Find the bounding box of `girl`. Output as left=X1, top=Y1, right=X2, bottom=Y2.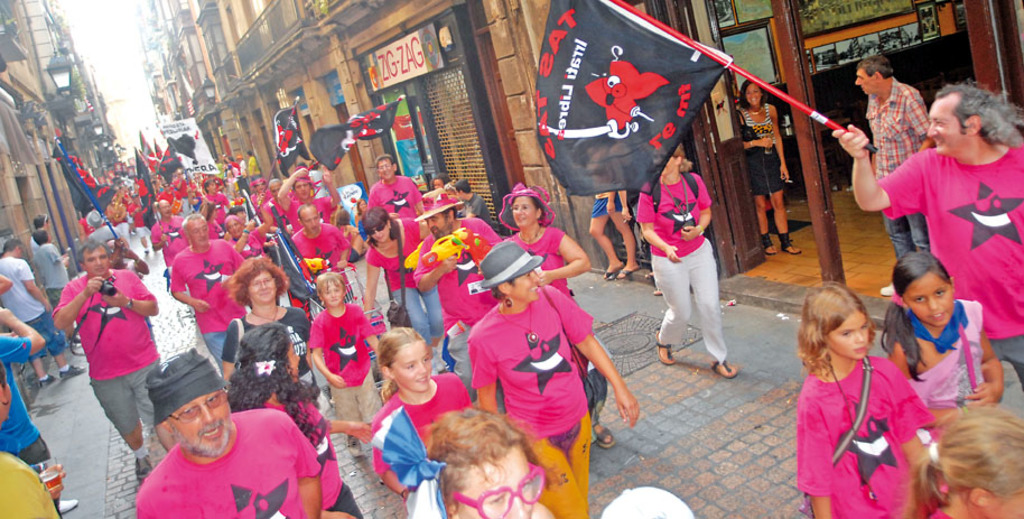
left=224, top=257, right=317, bottom=410.
